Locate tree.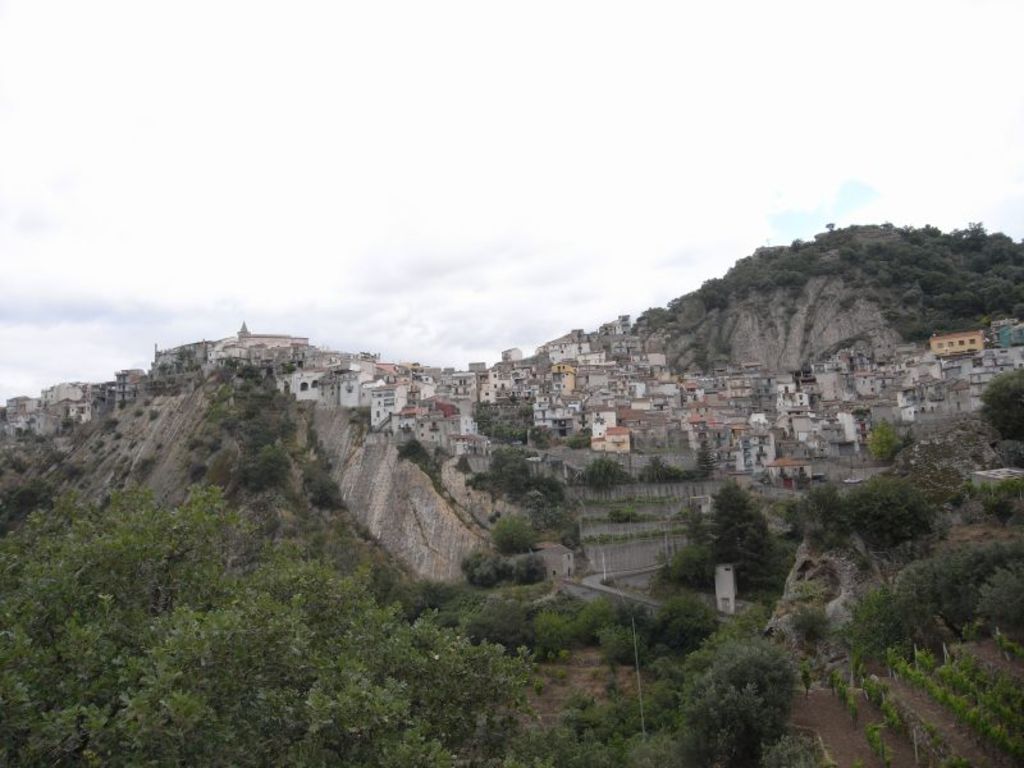
Bounding box: <bbox>972, 566, 1023, 643</bbox>.
